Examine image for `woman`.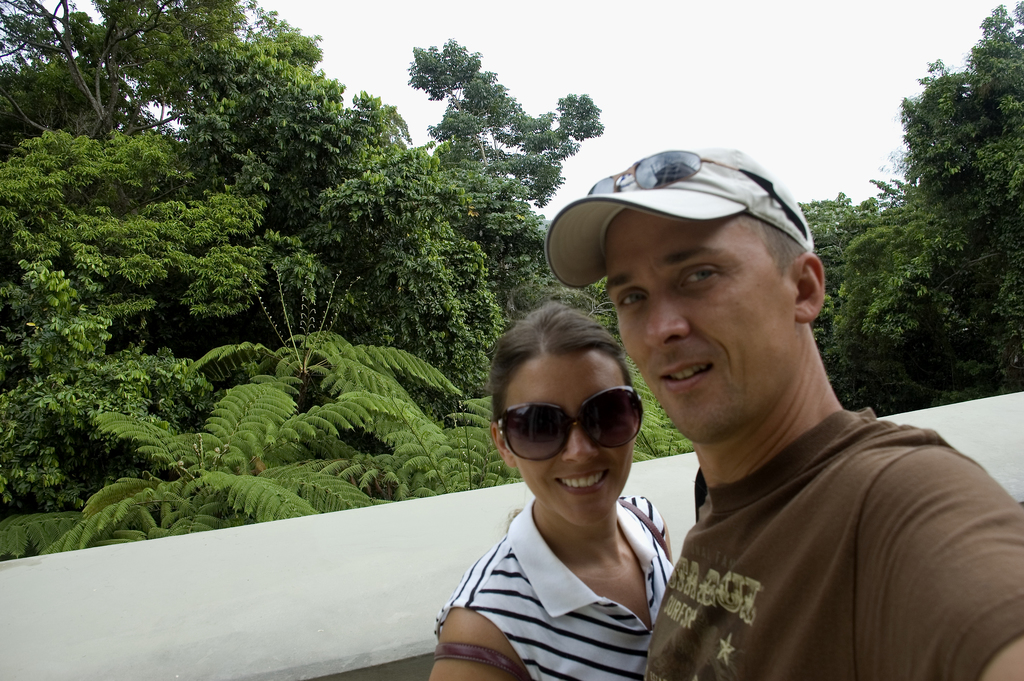
Examination result: 436:291:700:675.
